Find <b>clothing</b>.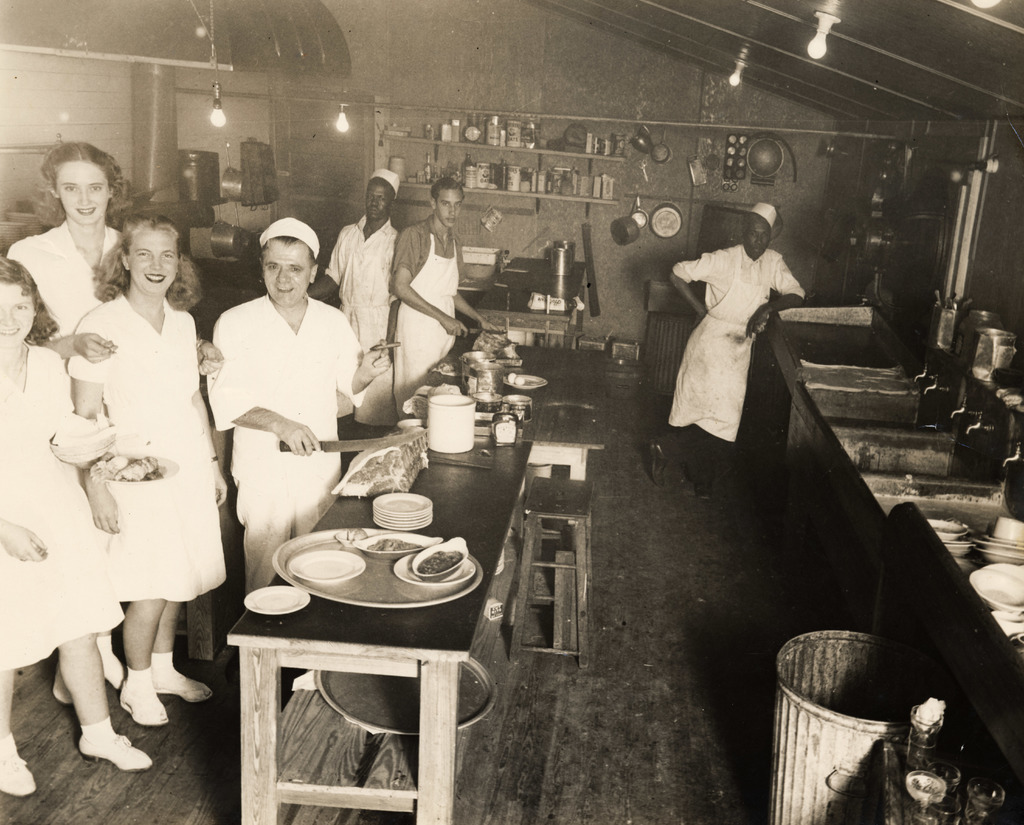
select_region(687, 220, 829, 465).
